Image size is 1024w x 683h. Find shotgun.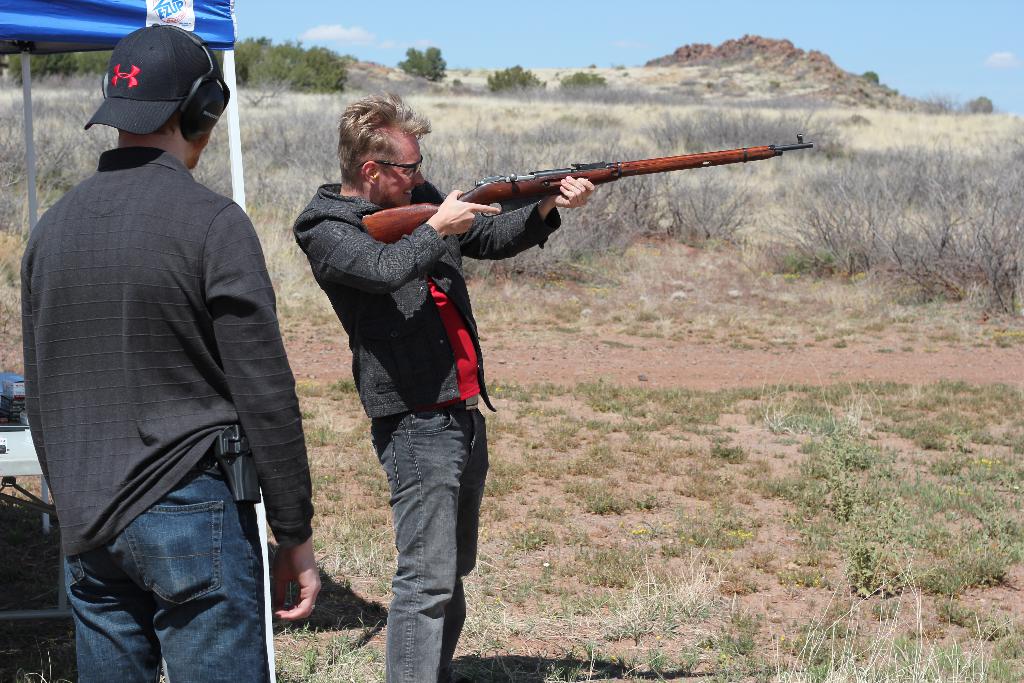
BBox(356, 132, 819, 242).
